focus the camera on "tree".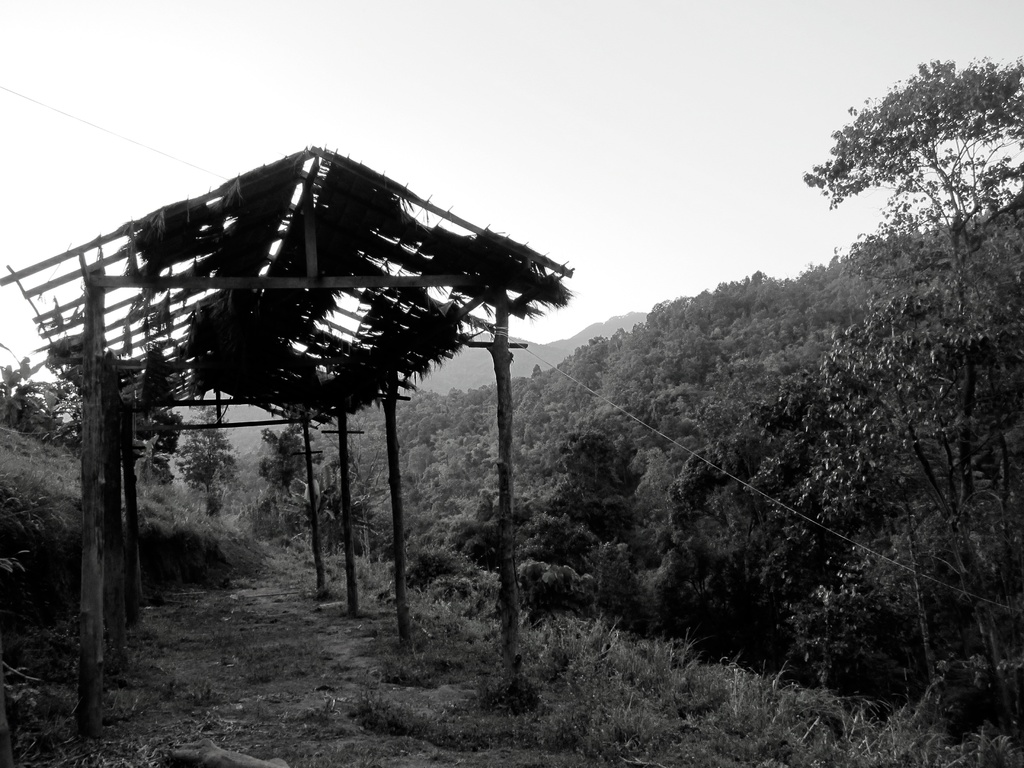
Focus region: locate(805, 66, 1023, 239).
